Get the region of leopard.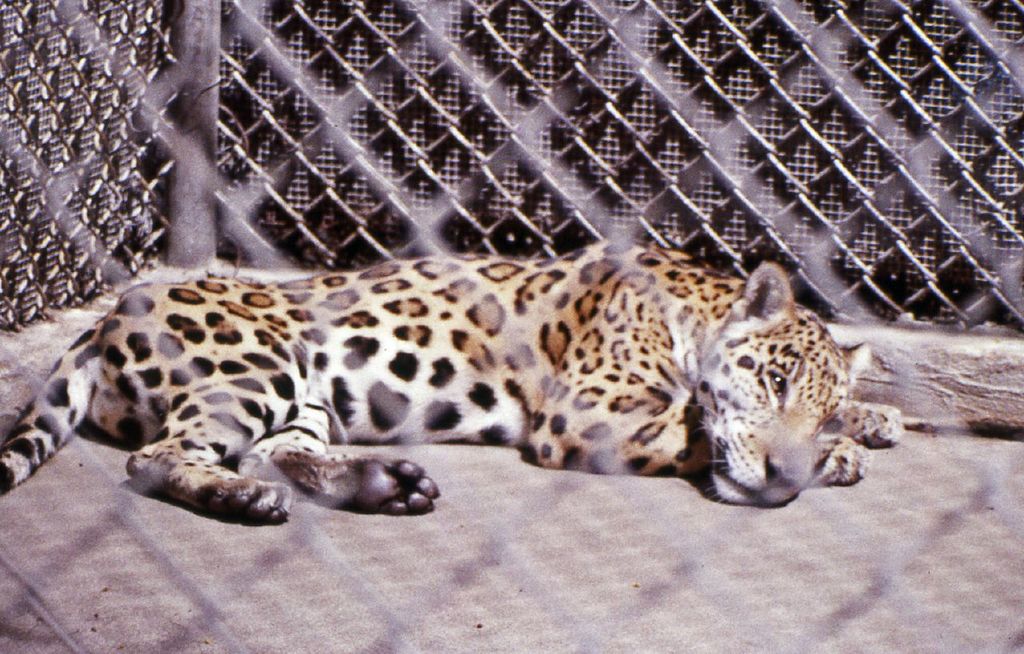
crop(0, 236, 906, 522).
